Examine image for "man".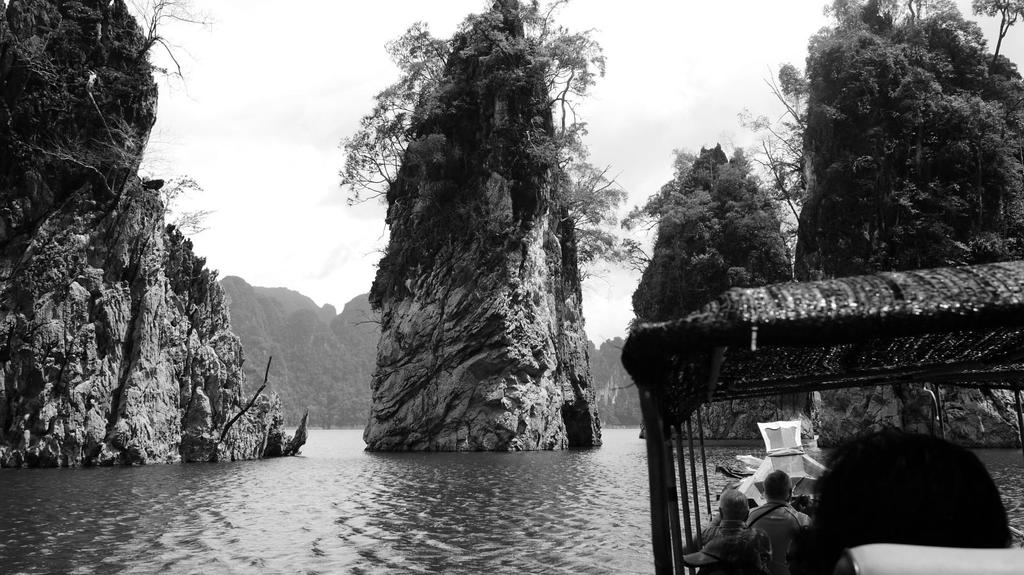
Examination result: l=744, t=469, r=815, b=574.
